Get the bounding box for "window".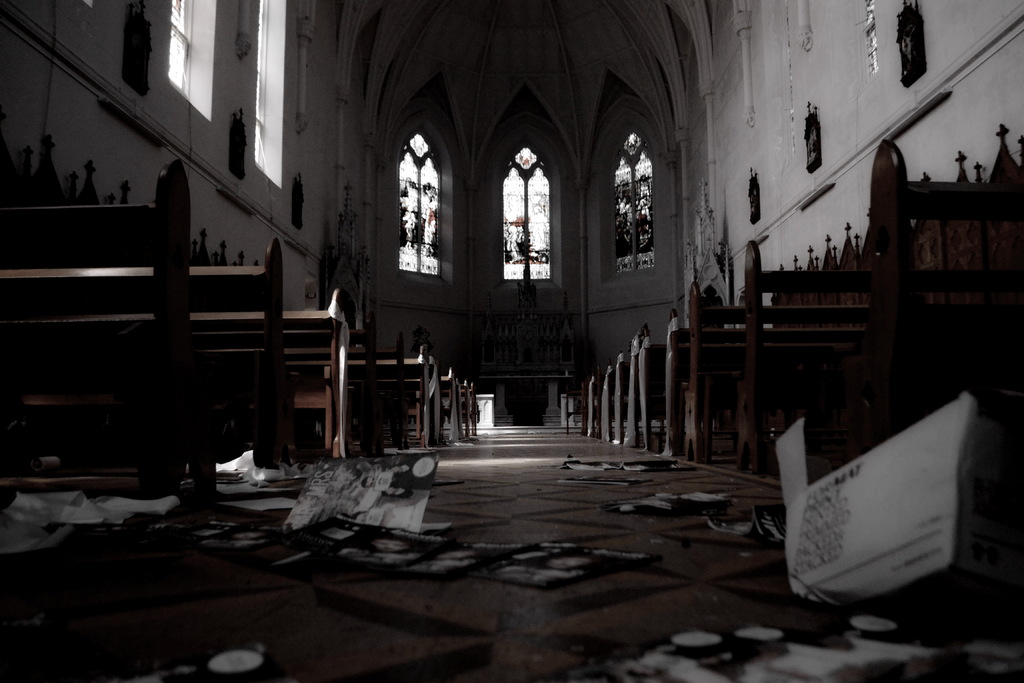
[165,0,212,99].
